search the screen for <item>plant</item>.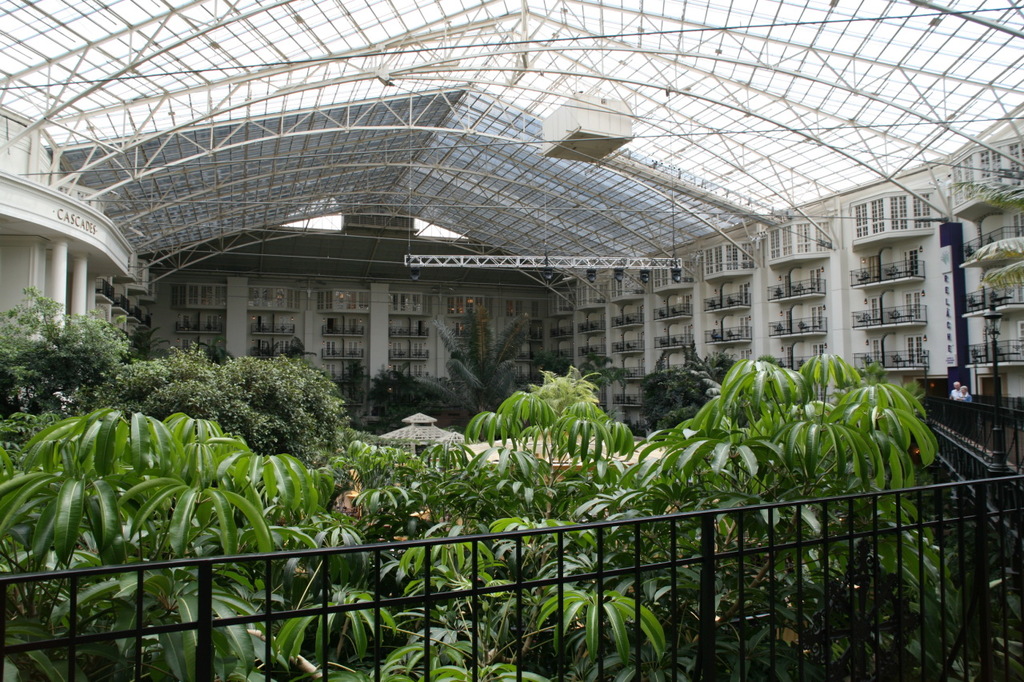
Found at bbox=(367, 365, 473, 433).
